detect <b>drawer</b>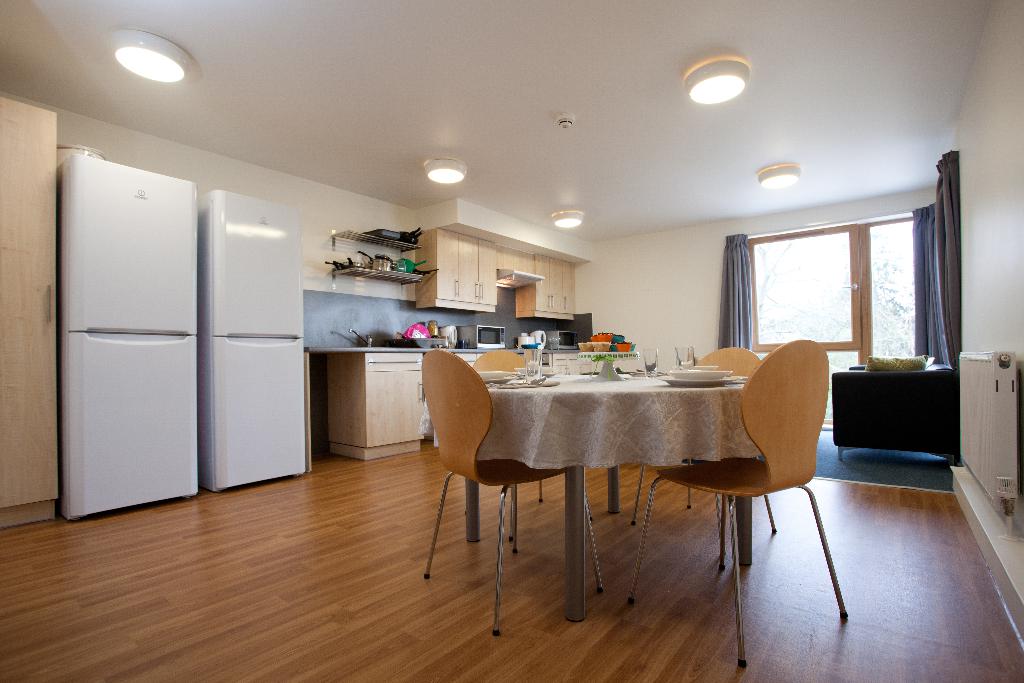
locate(367, 350, 425, 372)
